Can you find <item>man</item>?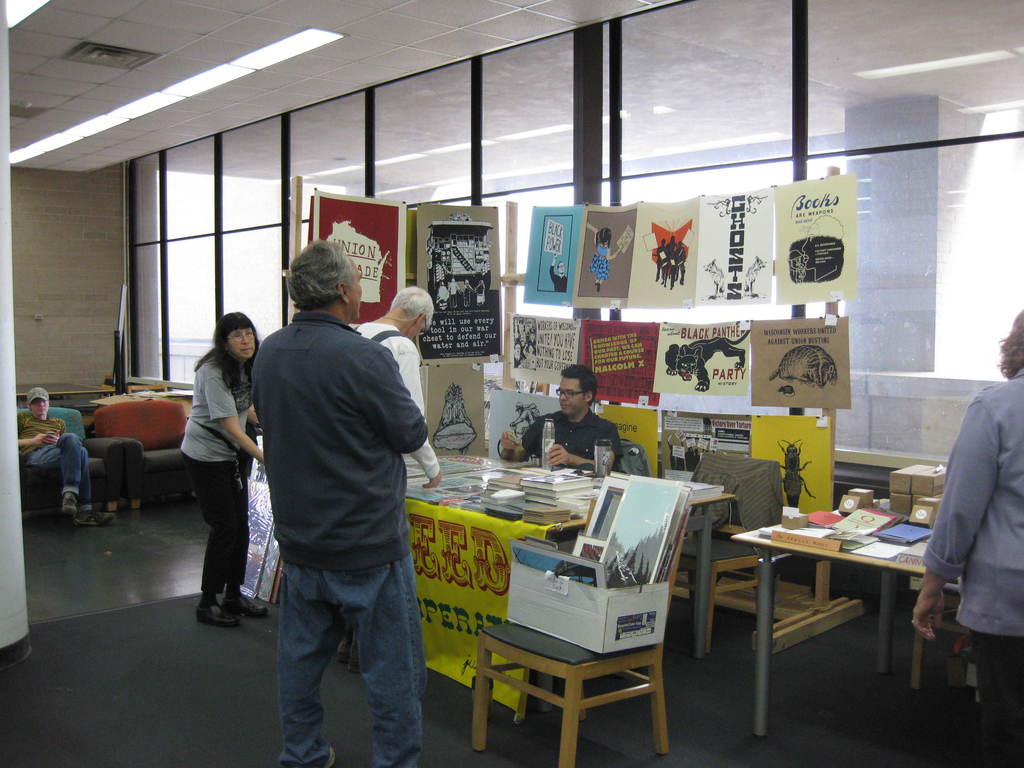
Yes, bounding box: x1=499, y1=363, x2=622, y2=475.
